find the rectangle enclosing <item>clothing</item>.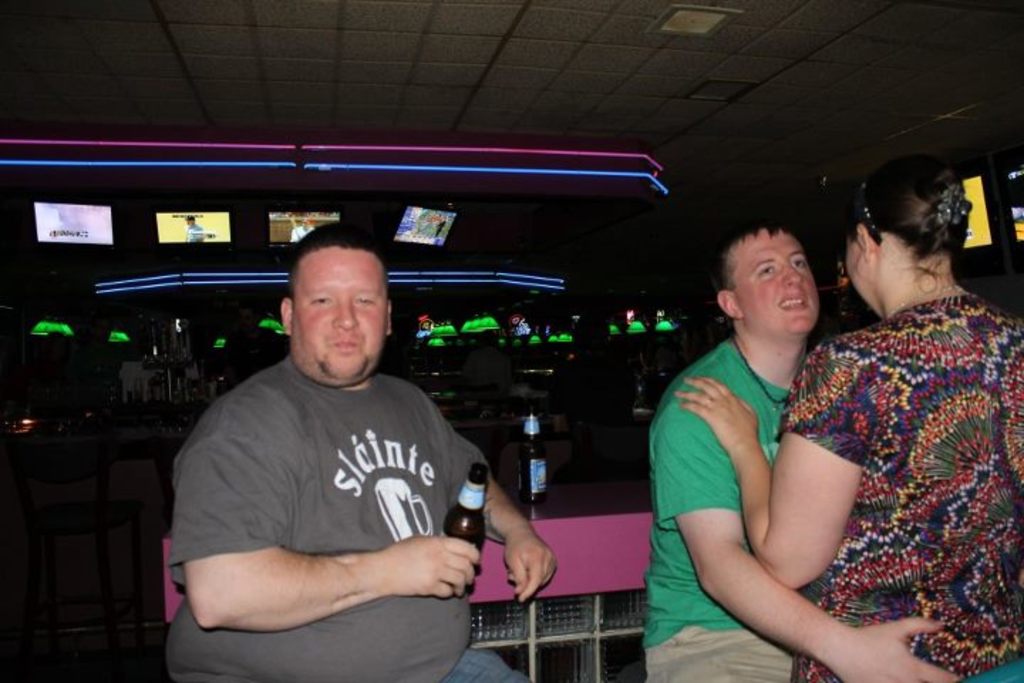
locate(639, 332, 796, 682).
